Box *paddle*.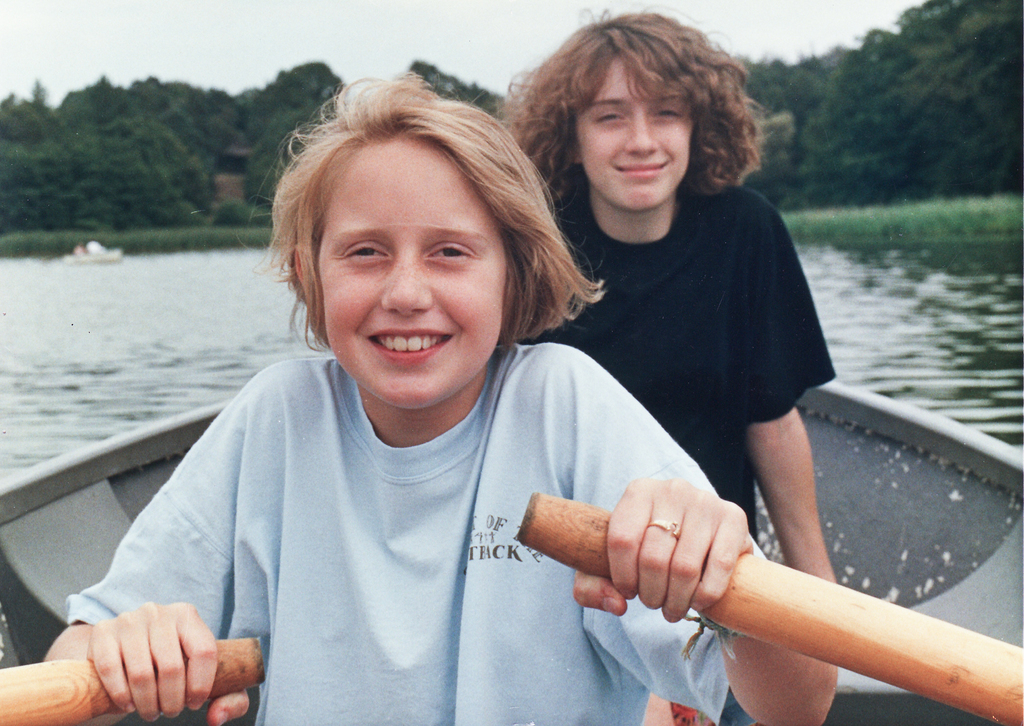
0,641,264,725.
